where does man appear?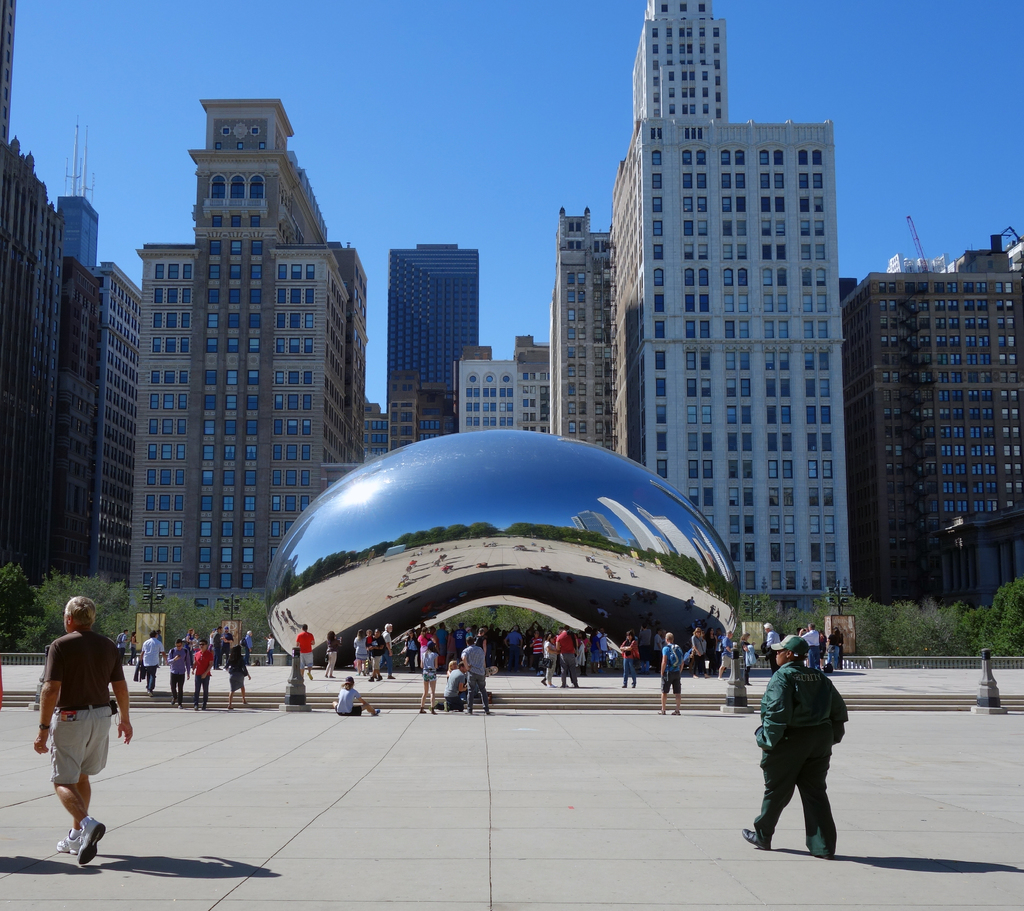
Appears at (left=137, top=627, right=167, bottom=696).
